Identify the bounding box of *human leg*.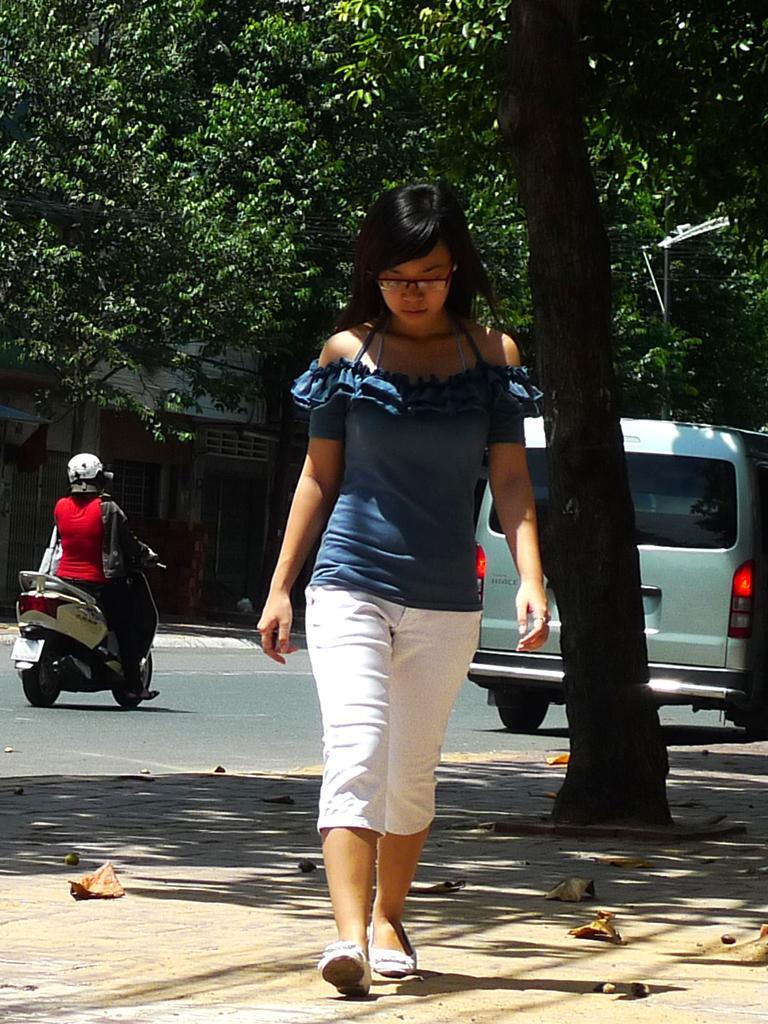
locate(295, 571, 396, 996).
